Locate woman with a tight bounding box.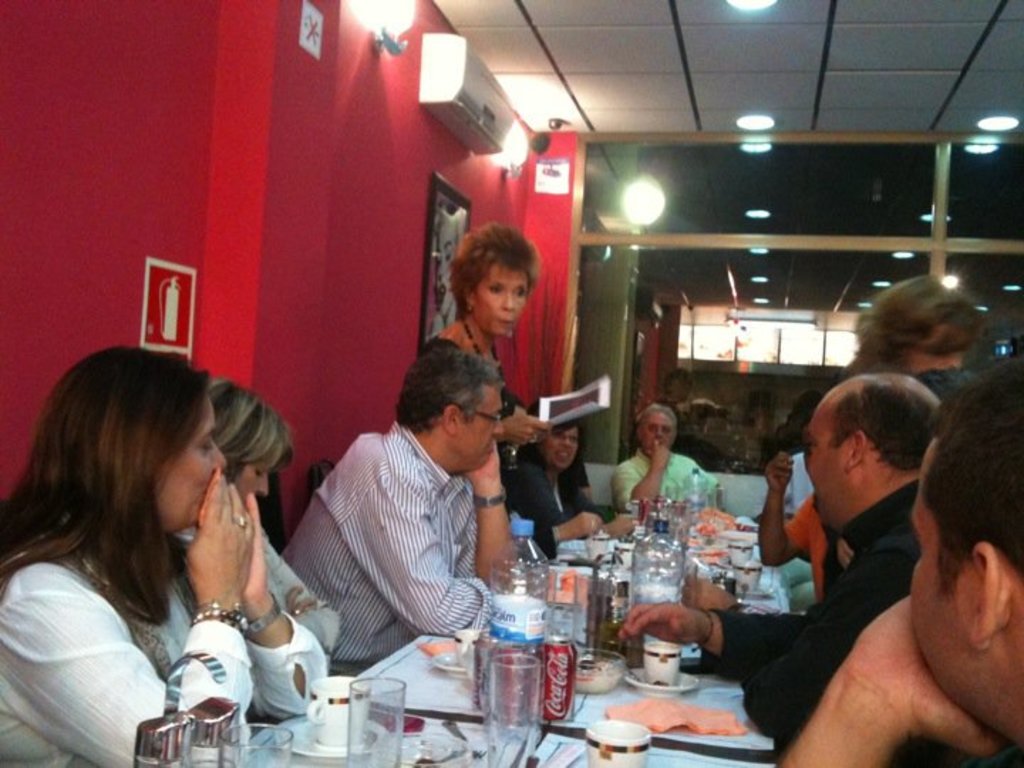
<region>424, 215, 556, 491</region>.
